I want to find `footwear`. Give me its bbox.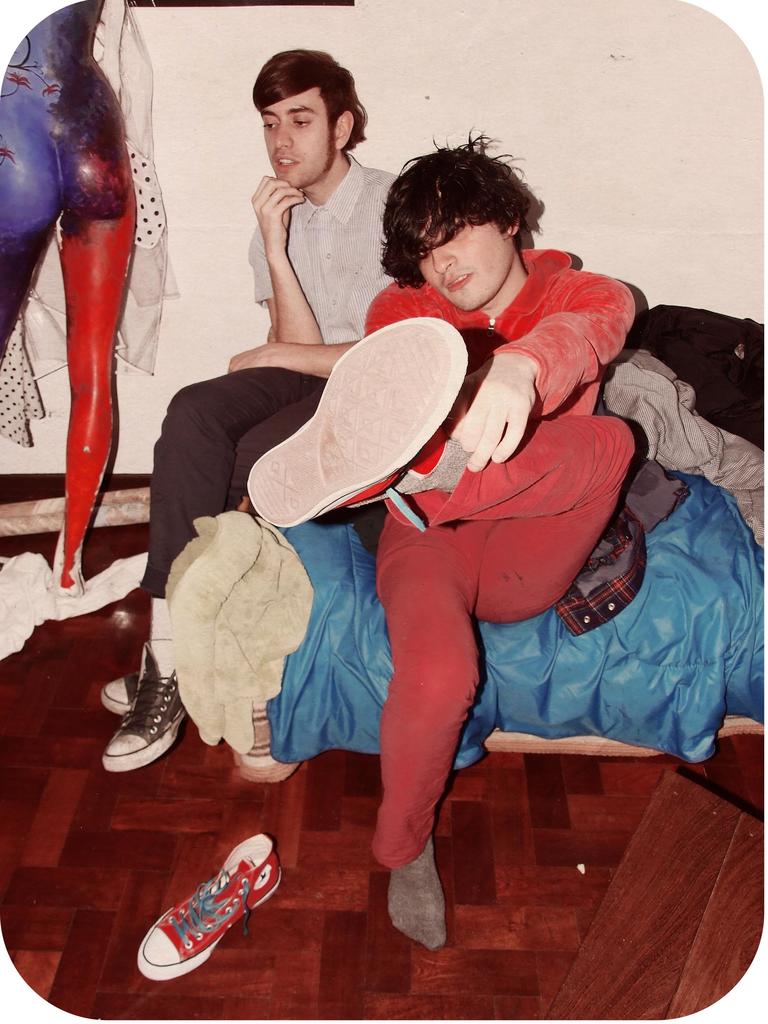
BBox(104, 641, 183, 771).
